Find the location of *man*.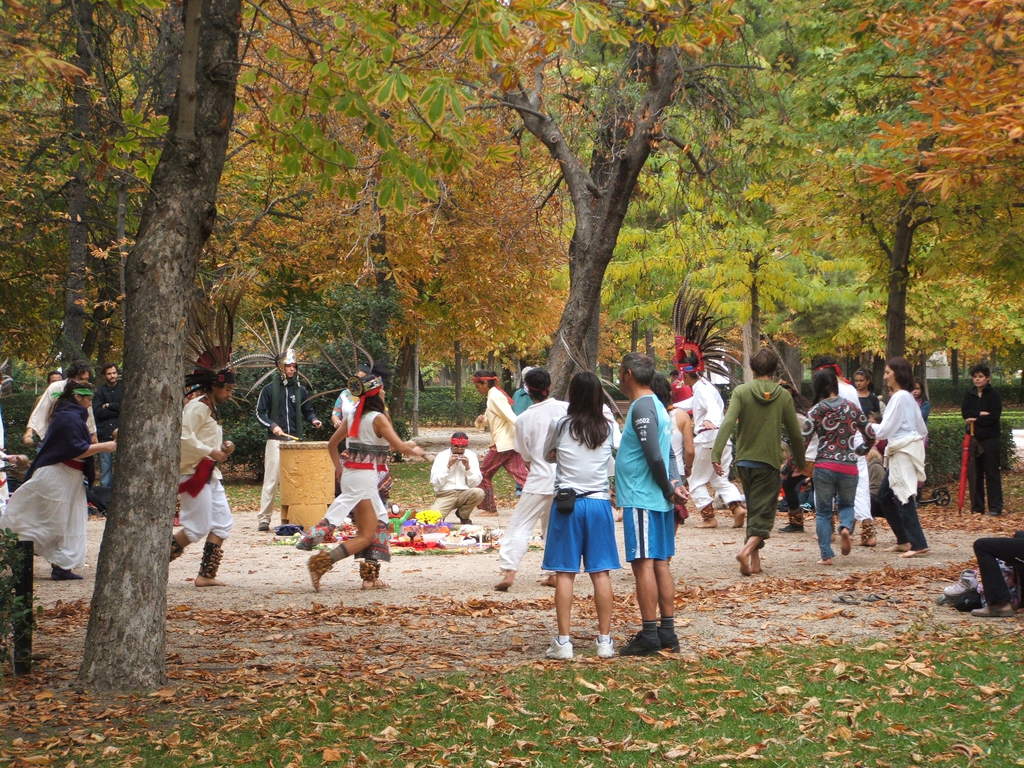
Location: 495:360:568:590.
